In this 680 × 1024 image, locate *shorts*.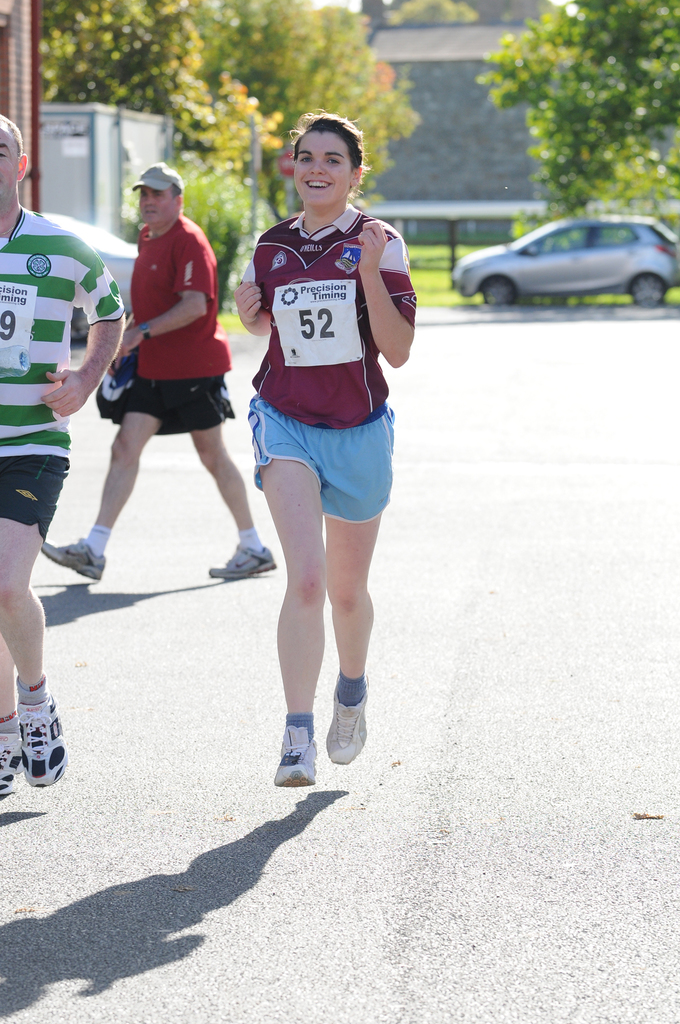
Bounding box: 0/457/70/541.
